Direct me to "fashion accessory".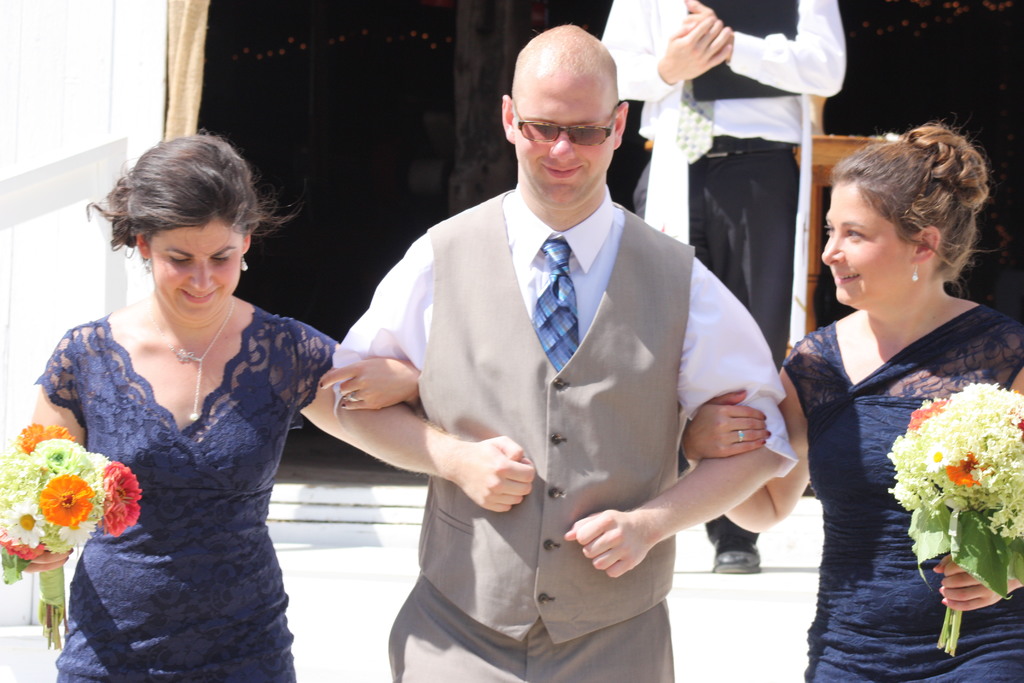
Direction: locate(711, 536, 761, 572).
